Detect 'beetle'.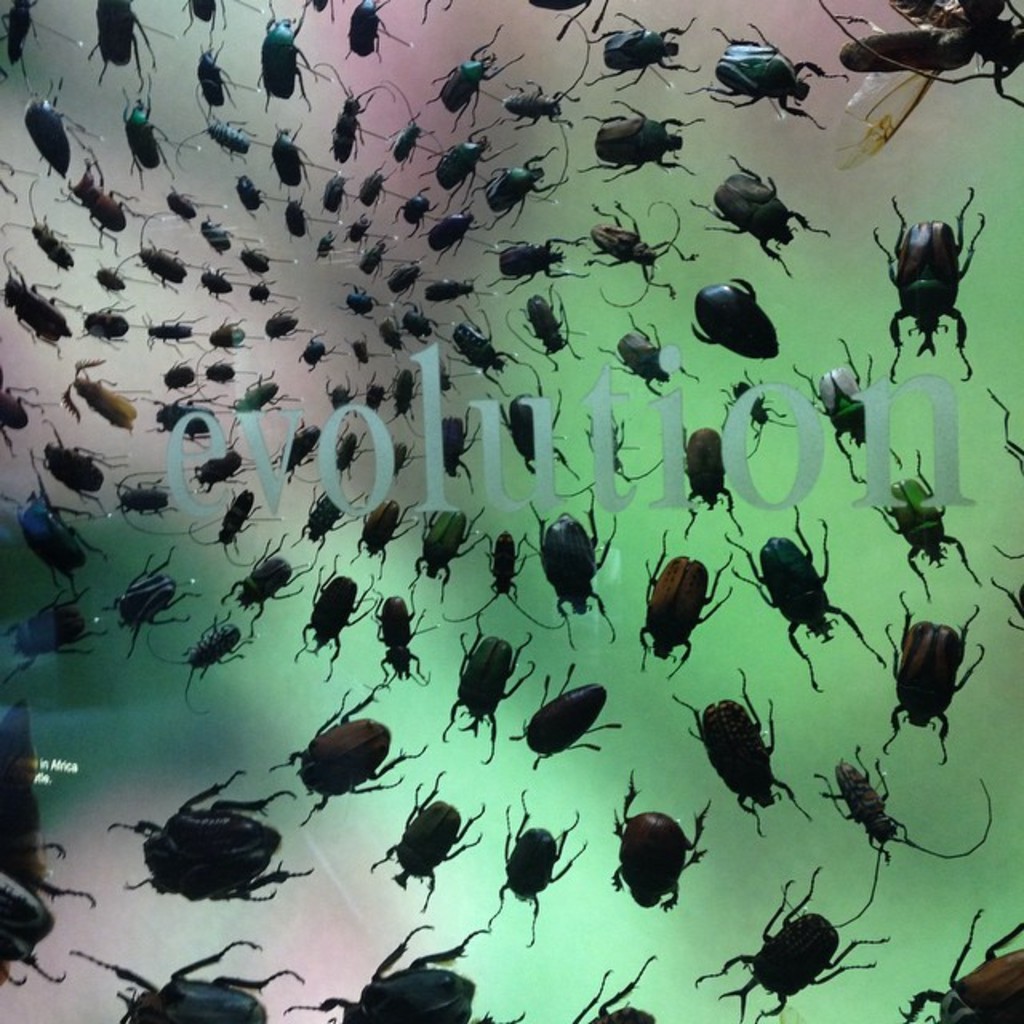
Detected at <box>584,6,698,90</box>.
